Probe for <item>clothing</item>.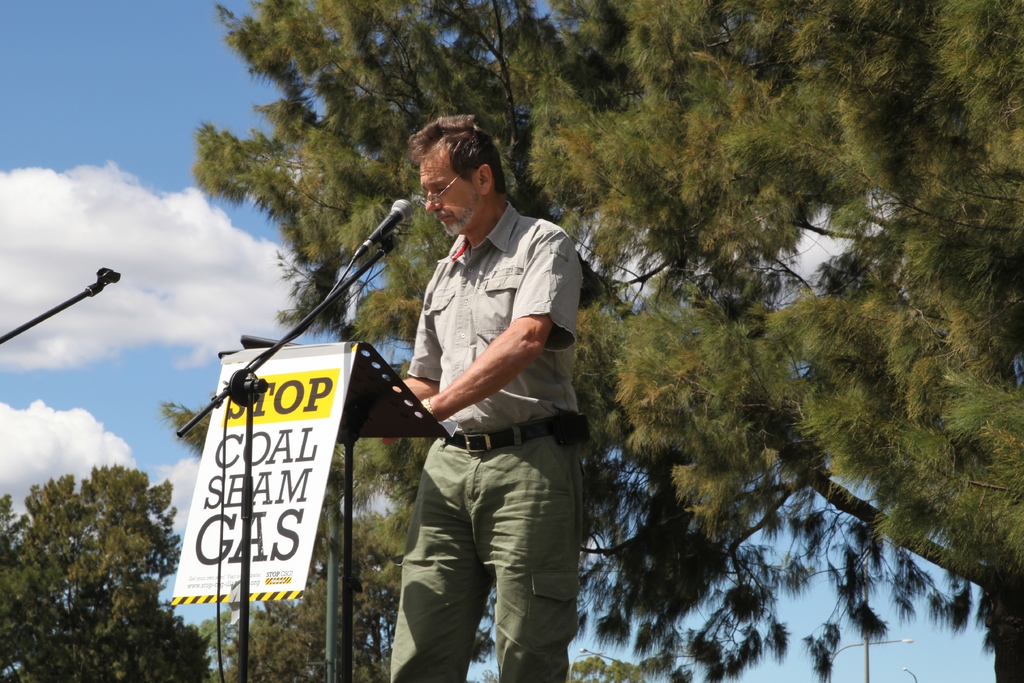
Probe result: Rect(382, 161, 596, 656).
